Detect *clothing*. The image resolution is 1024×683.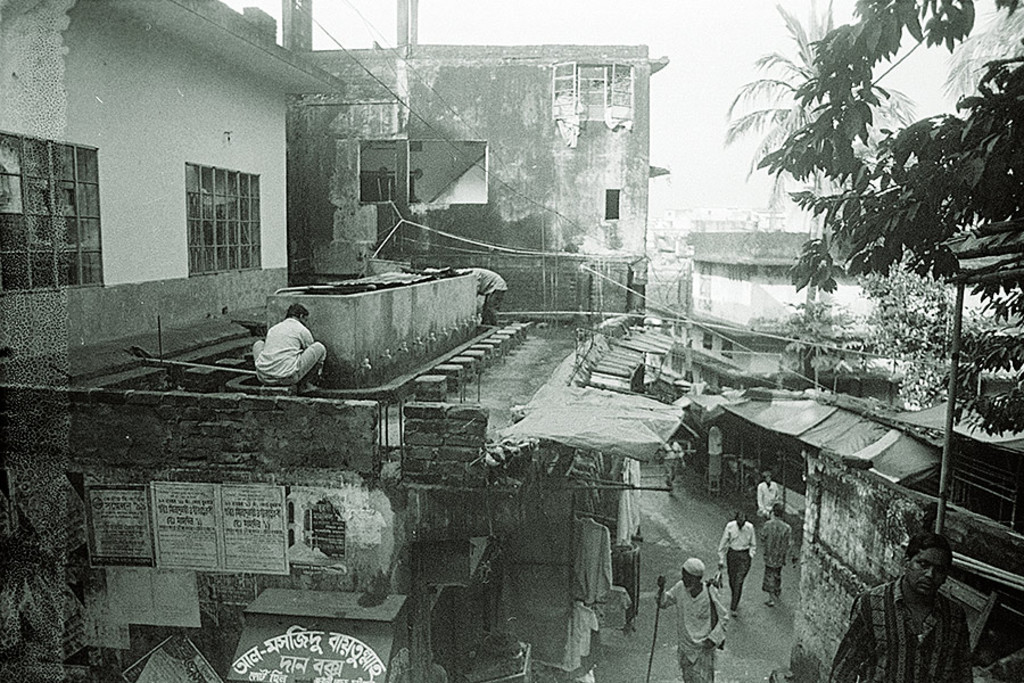
758, 518, 794, 591.
